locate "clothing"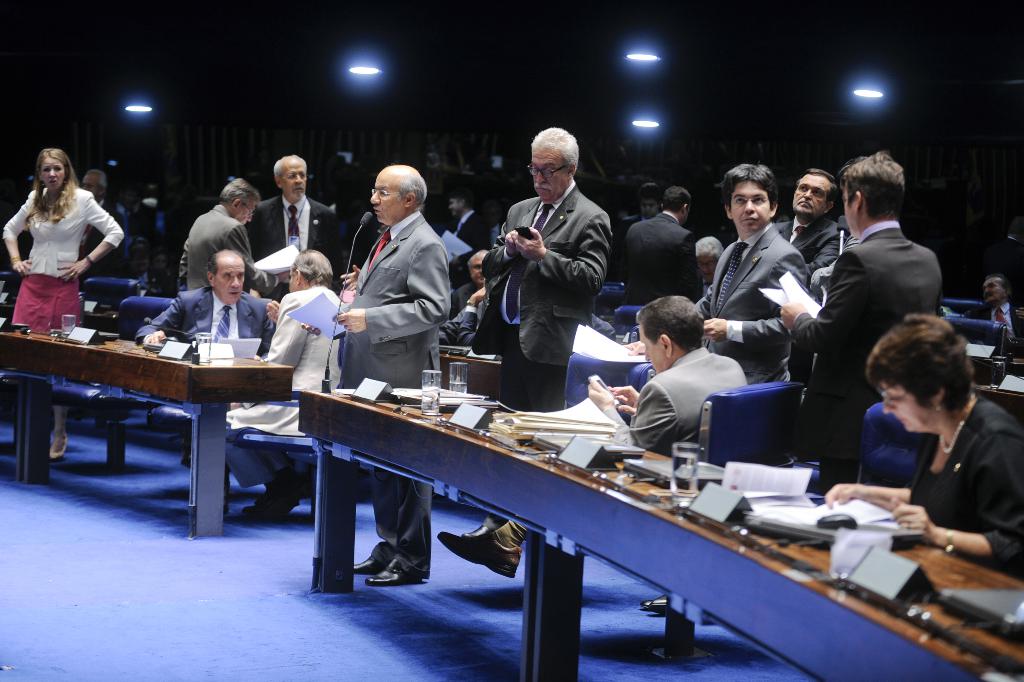
detection(133, 284, 279, 491)
